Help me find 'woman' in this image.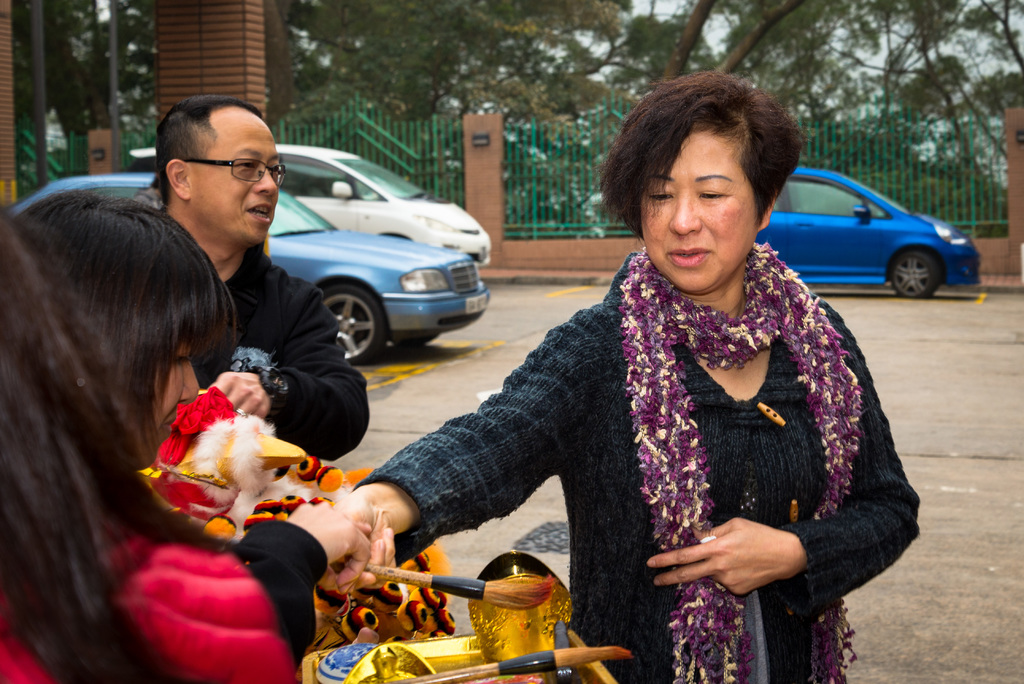
Found it: <box>0,195,396,683</box>.
